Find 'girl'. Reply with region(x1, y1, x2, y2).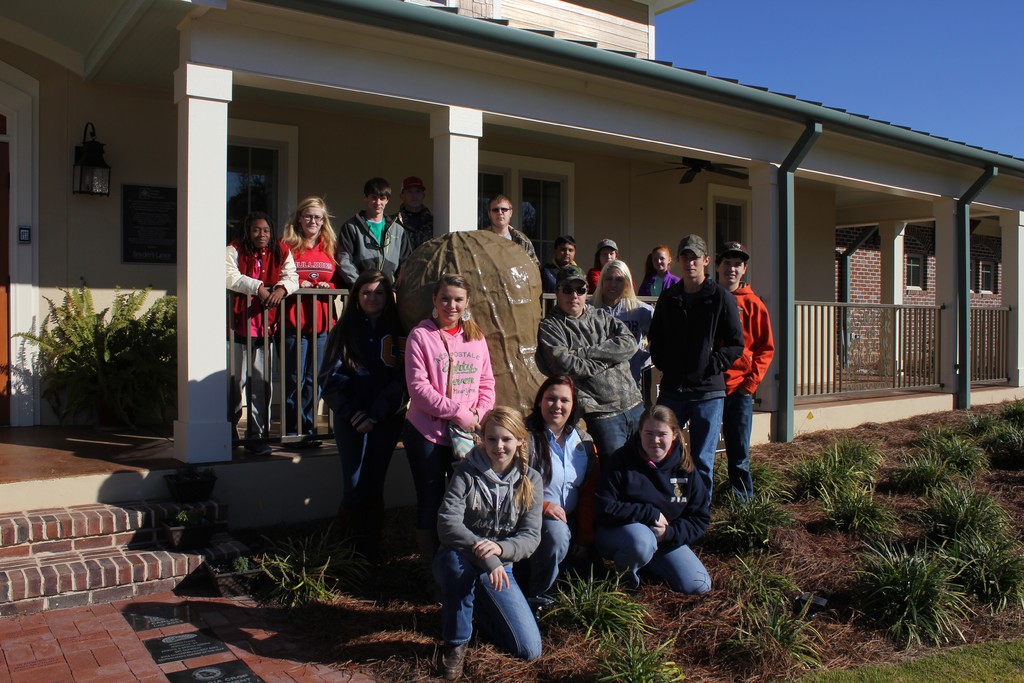
region(435, 404, 544, 680).
